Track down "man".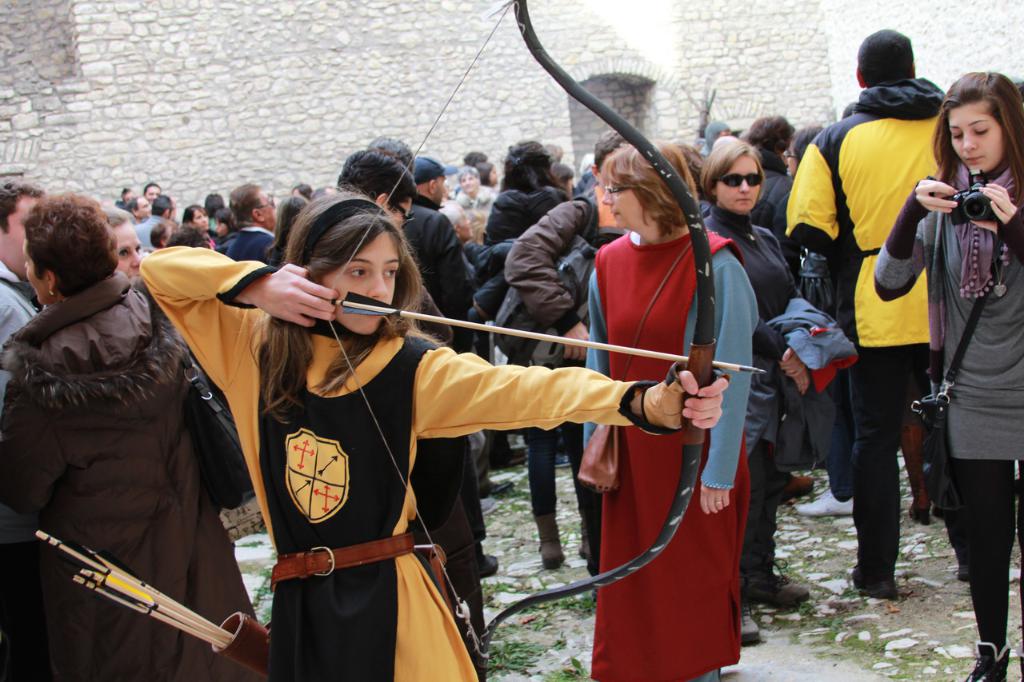
Tracked to box=[747, 118, 794, 221].
